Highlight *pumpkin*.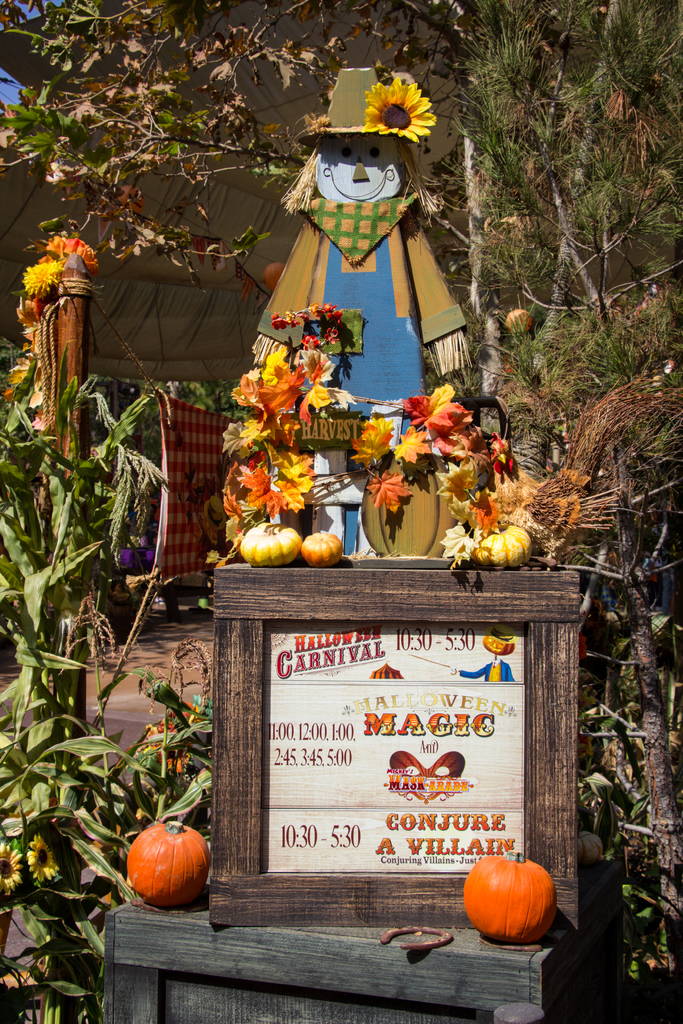
Highlighted region: [473, 520, 531, 567].
